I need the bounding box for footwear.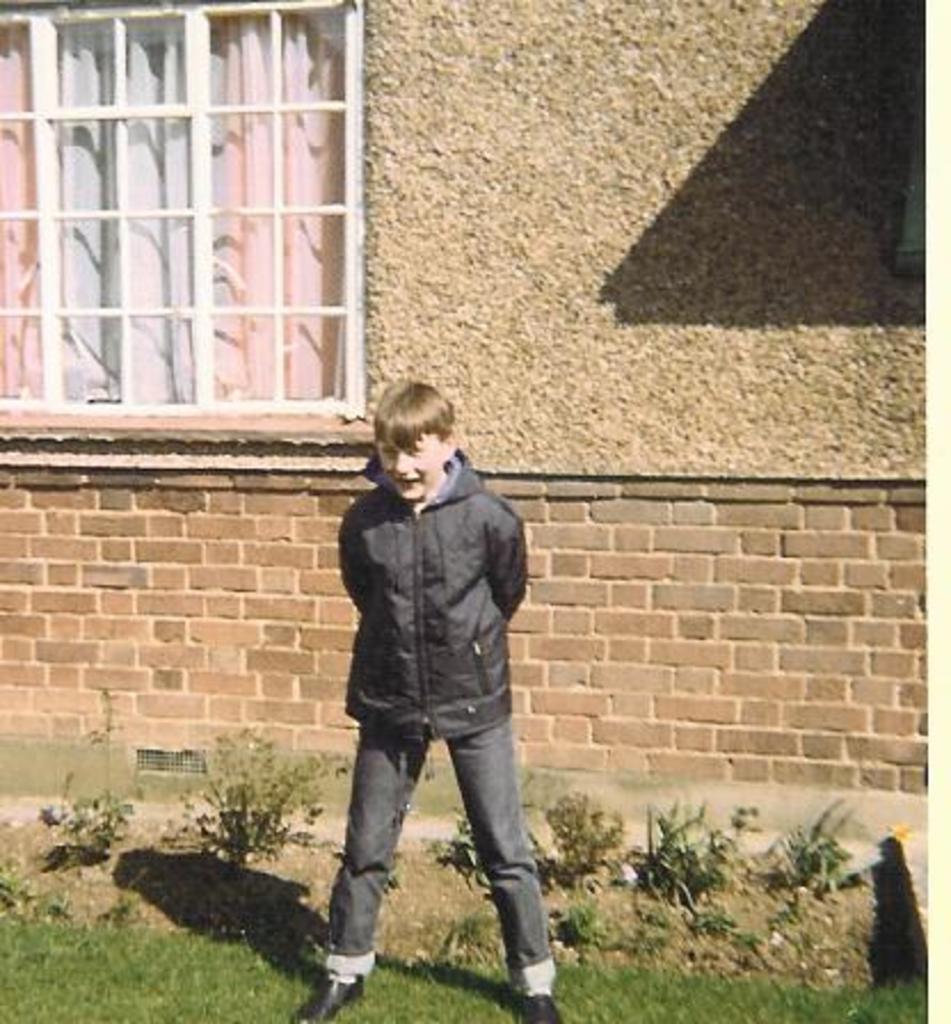
Here it is: (x1=514, y1=990, x2=567, y2=1022).
